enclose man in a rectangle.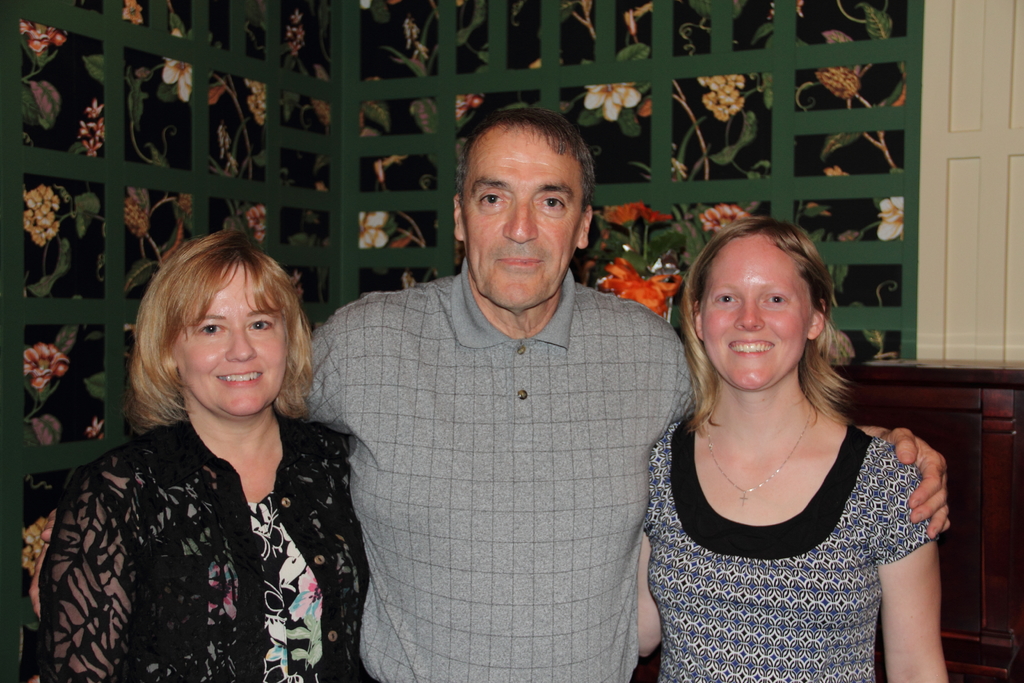
{"x1": 19, "y1": 104, "x2": 950, "y2": 682}.
